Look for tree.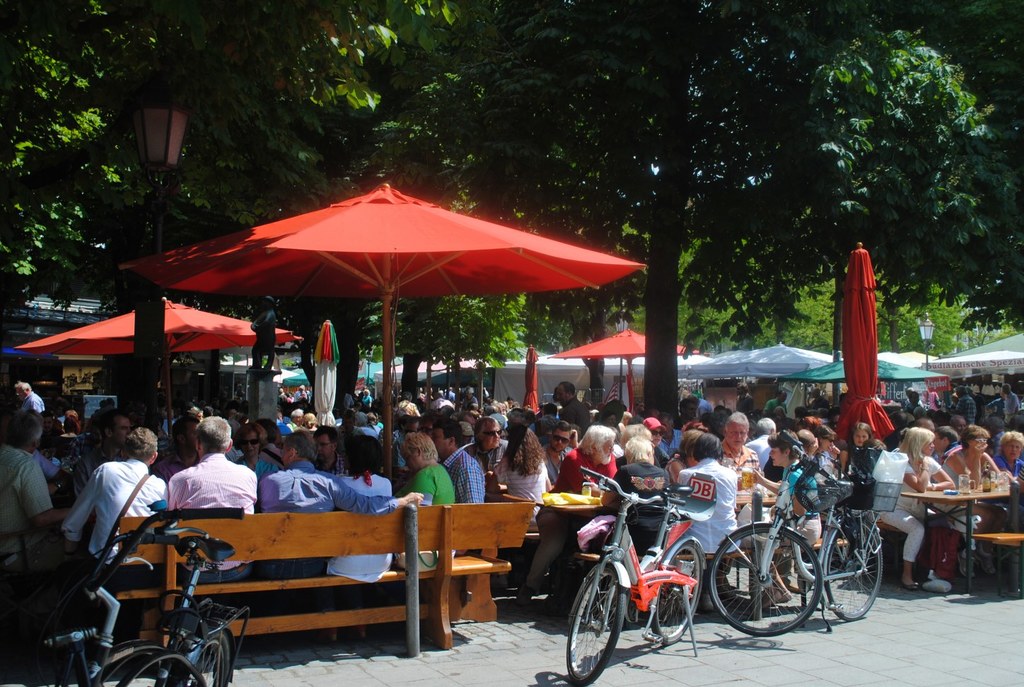
Found: select_region(660, 0, 811, 412).
